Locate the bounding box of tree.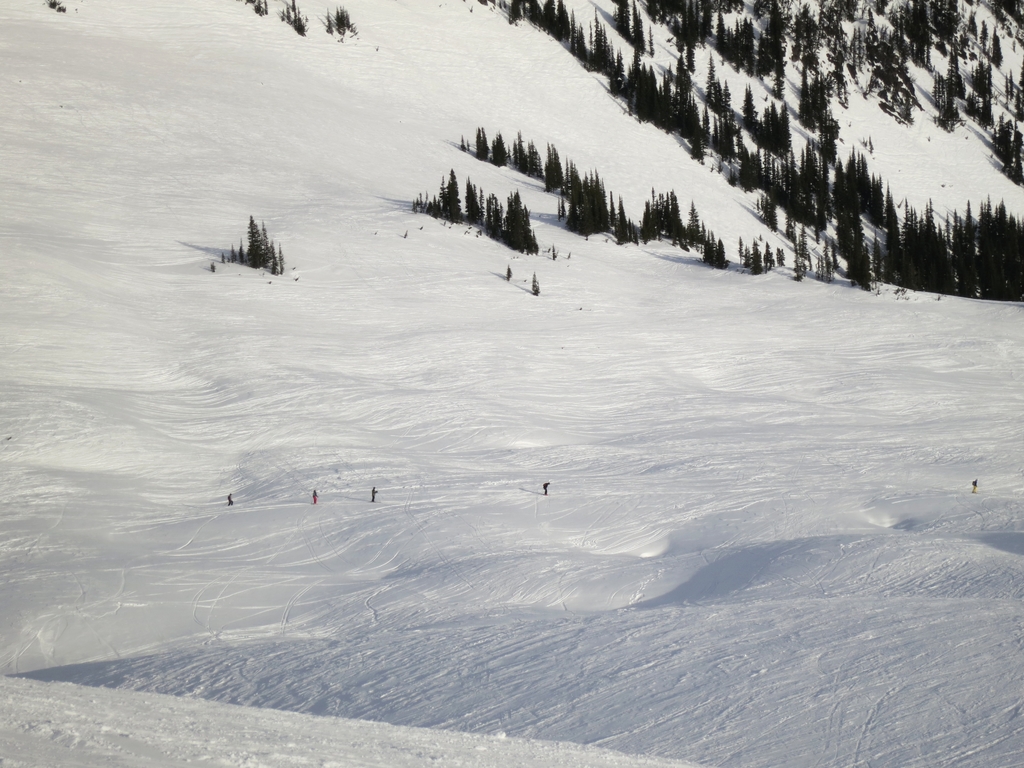
Bounding box: (473, 120, 493, 163).
